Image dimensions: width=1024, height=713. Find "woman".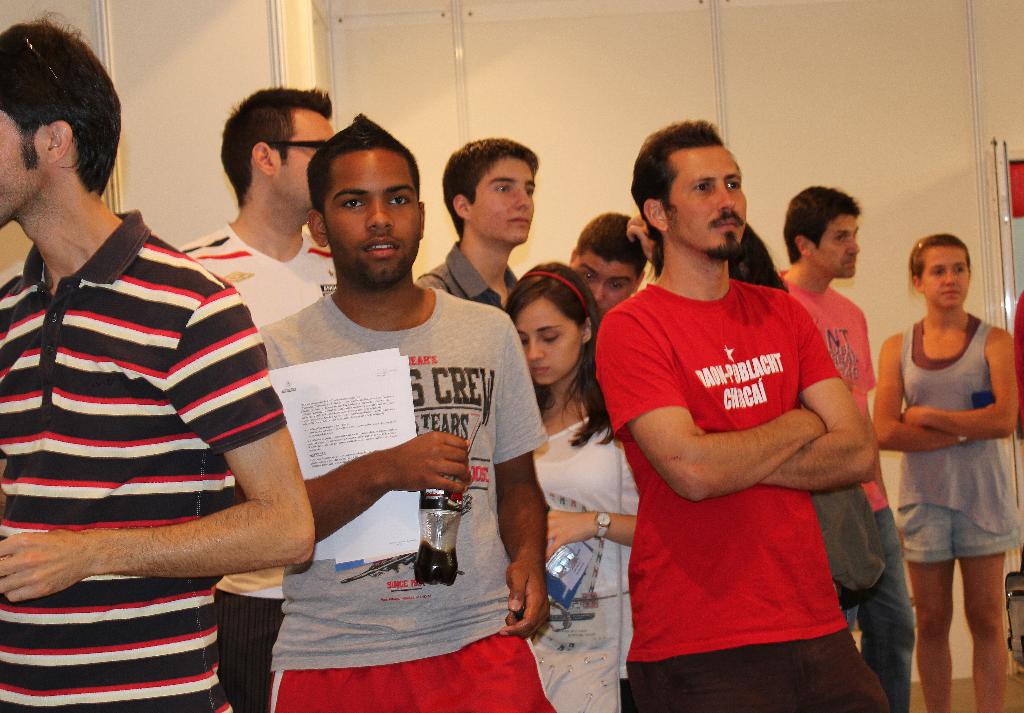
(495,257,645,712).
